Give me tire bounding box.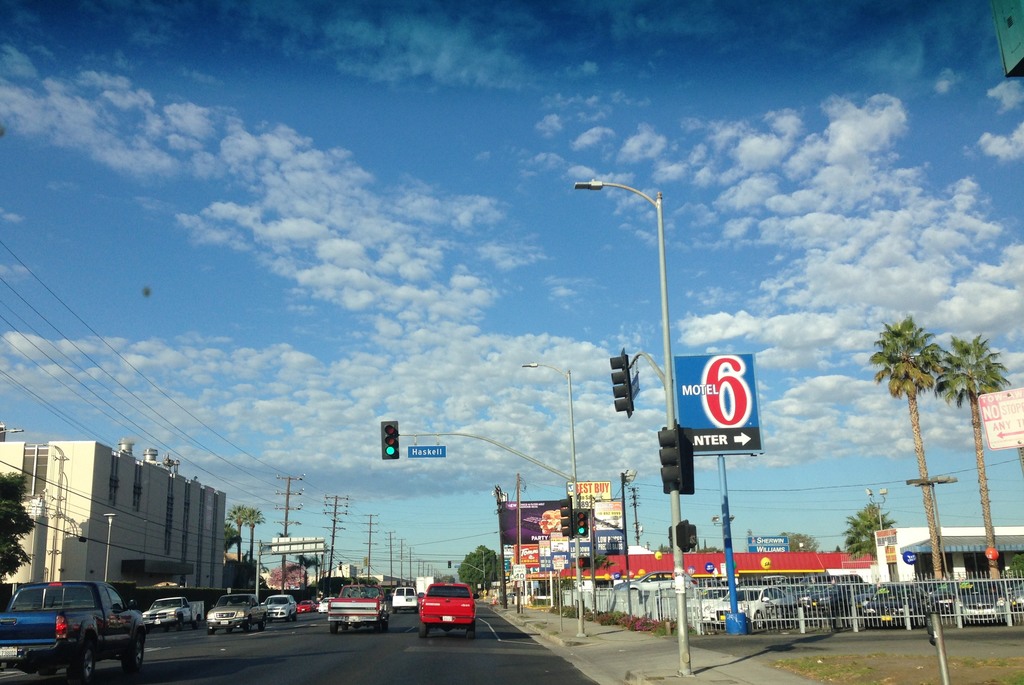
754,611,765,633.
